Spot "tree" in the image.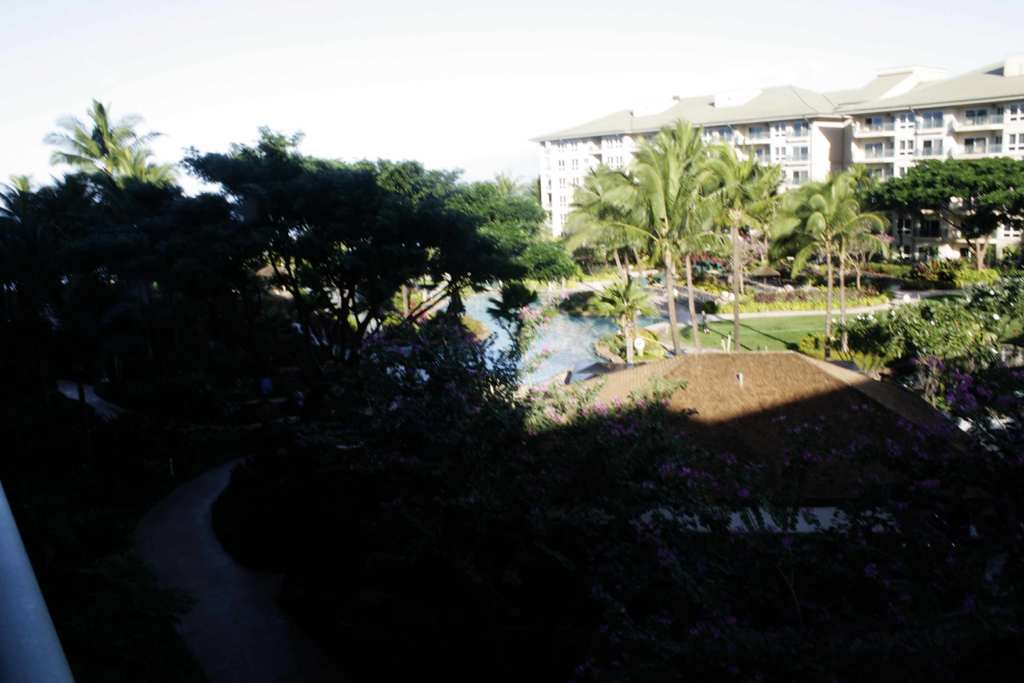
"tree" found at pyautogui.locateOnScreen(761, 165, 892, 353).
